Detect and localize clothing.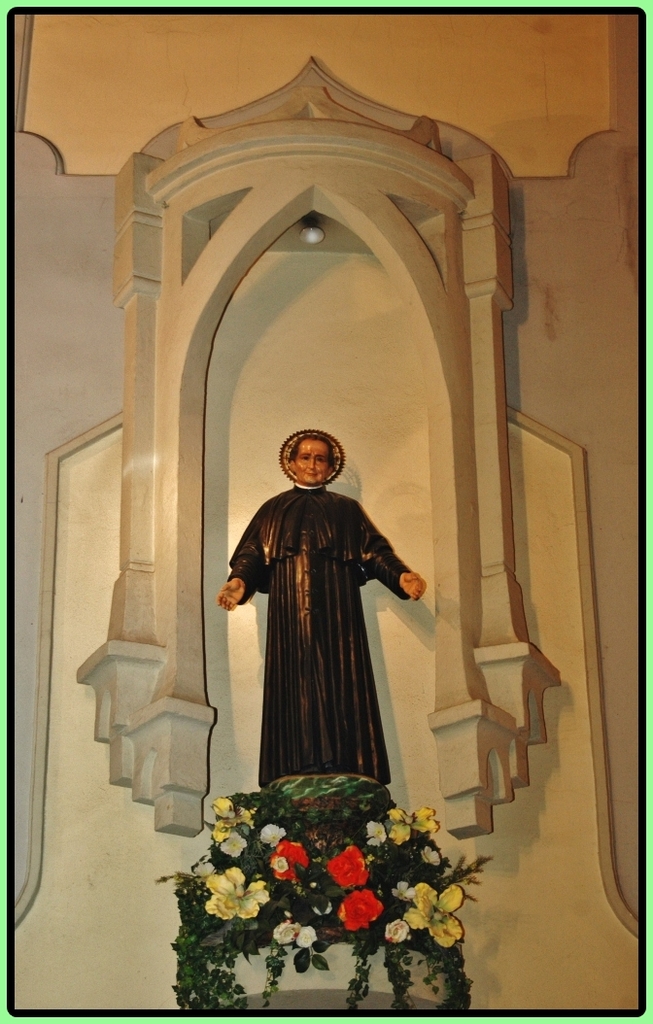
Localized at bbox(223, 444, 422, 790).
